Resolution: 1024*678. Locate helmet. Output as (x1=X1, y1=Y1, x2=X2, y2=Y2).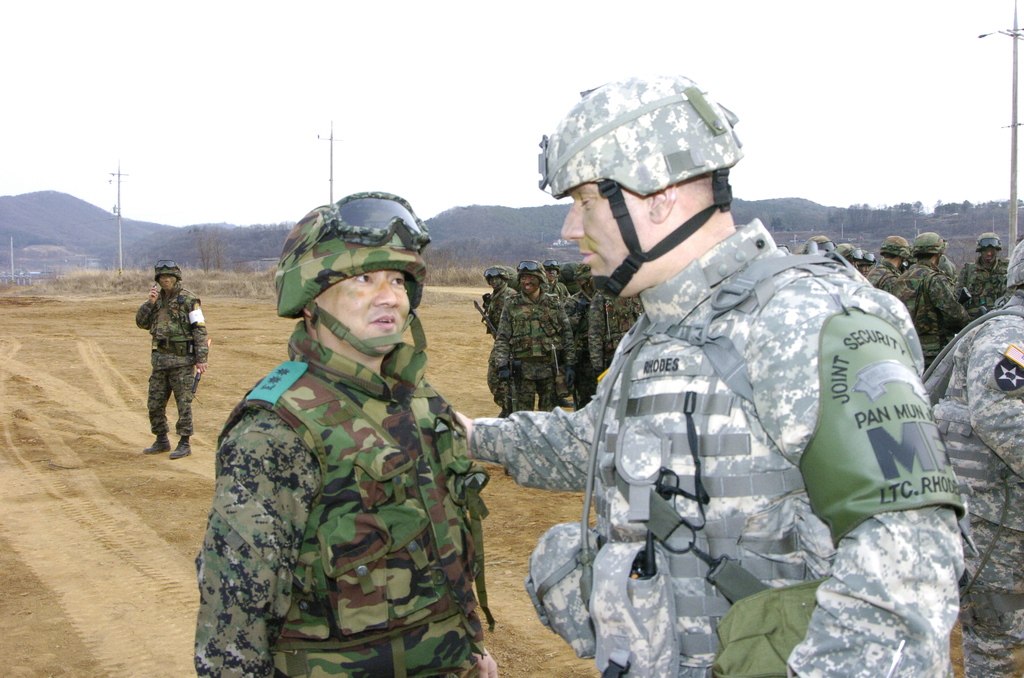
(x1=504, y1=266, x2=516, y2=291).
